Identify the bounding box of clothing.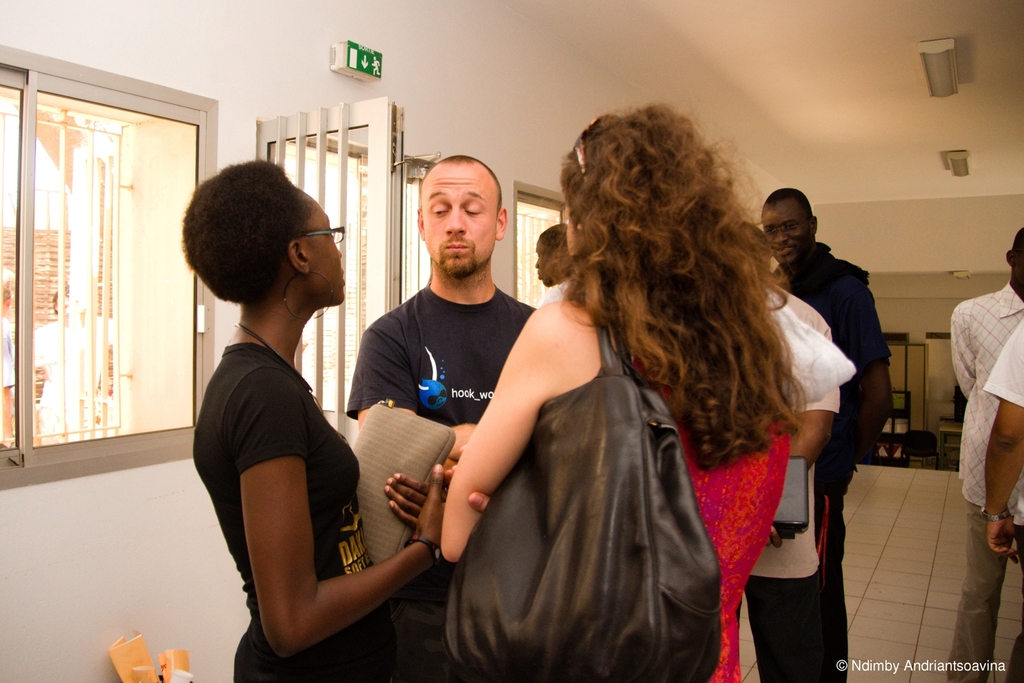
bbox=[625, 353, 790, 682].
